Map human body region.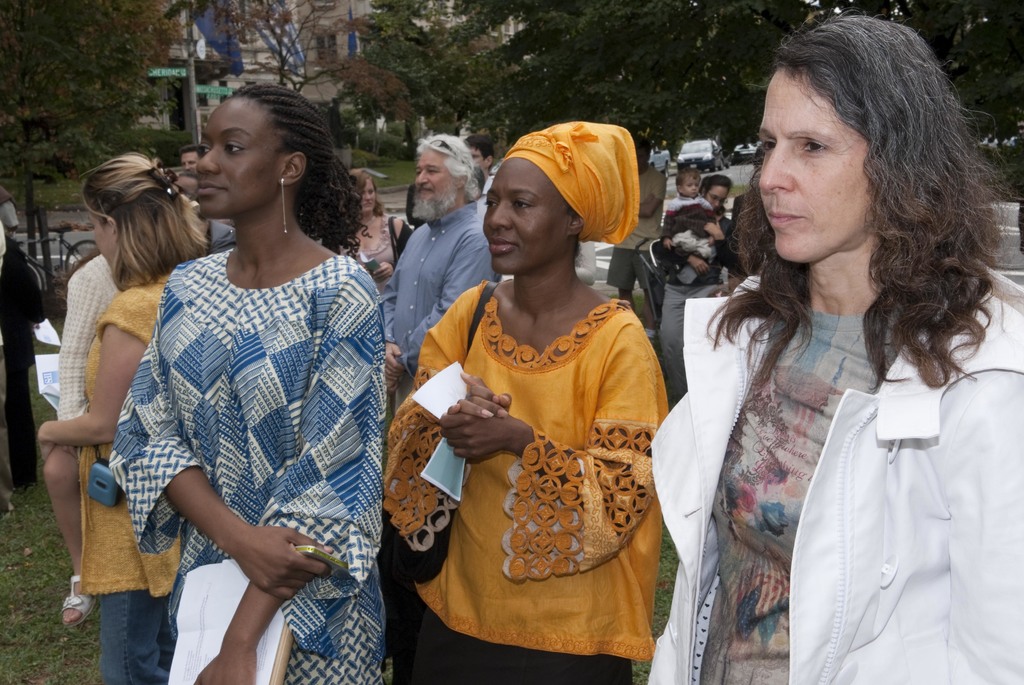
Mapped to box=[381, 120, 675, 681].
